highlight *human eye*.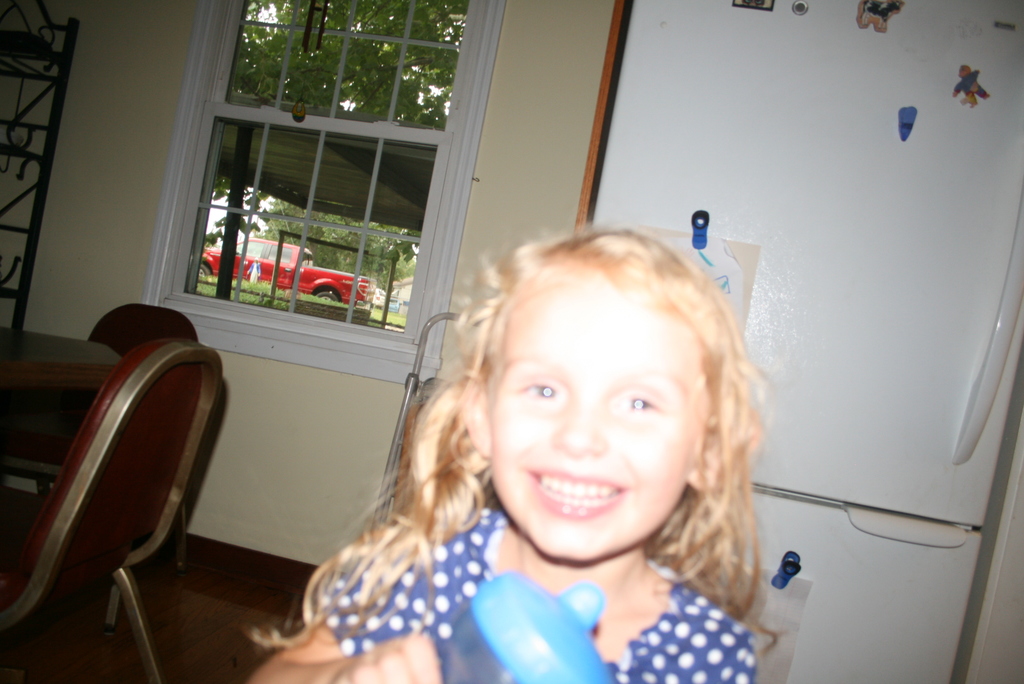
Highlighted region: x1=614 y1=381 x2=662 y2=426.
